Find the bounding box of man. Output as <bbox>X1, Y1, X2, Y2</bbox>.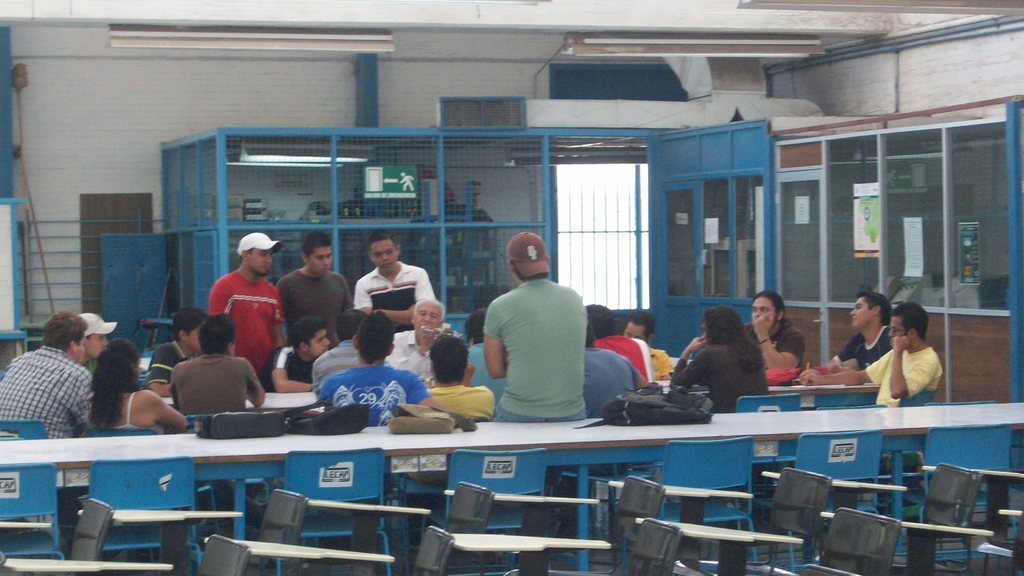
<bbox>833, 306, 938, 408</bbox>.
